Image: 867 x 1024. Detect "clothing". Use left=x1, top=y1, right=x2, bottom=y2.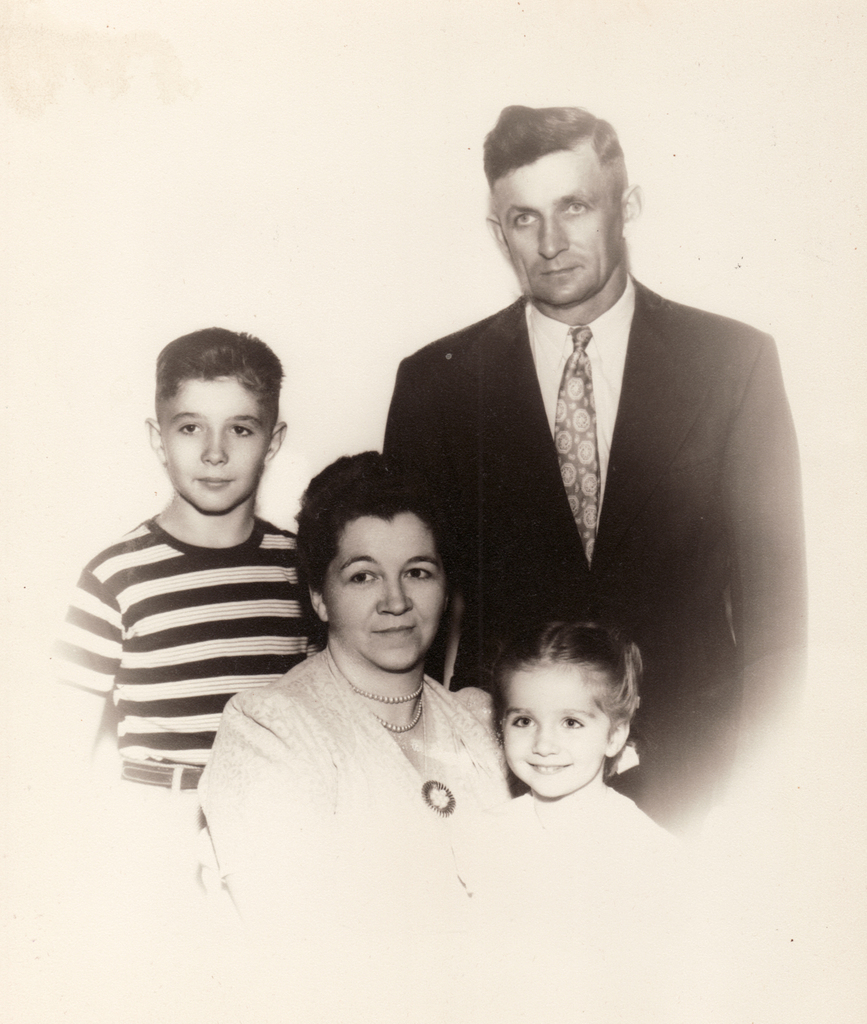
left=193, top=655, right=514, bottom=909.
